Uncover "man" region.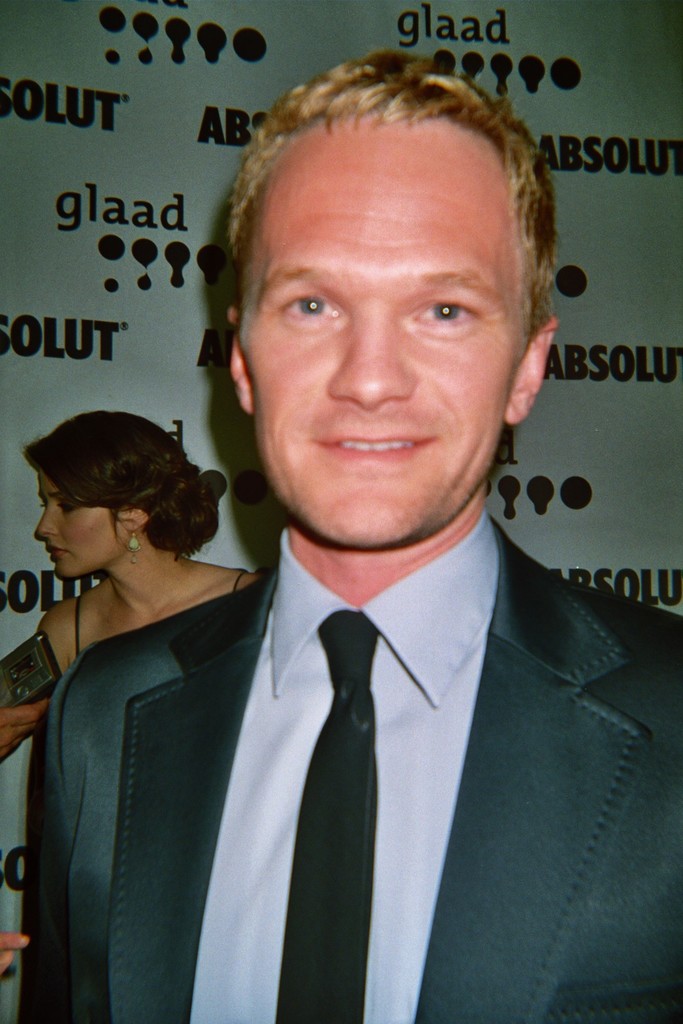
Uncovered: <bbox>57, 88, 661, 994</bbox>.
